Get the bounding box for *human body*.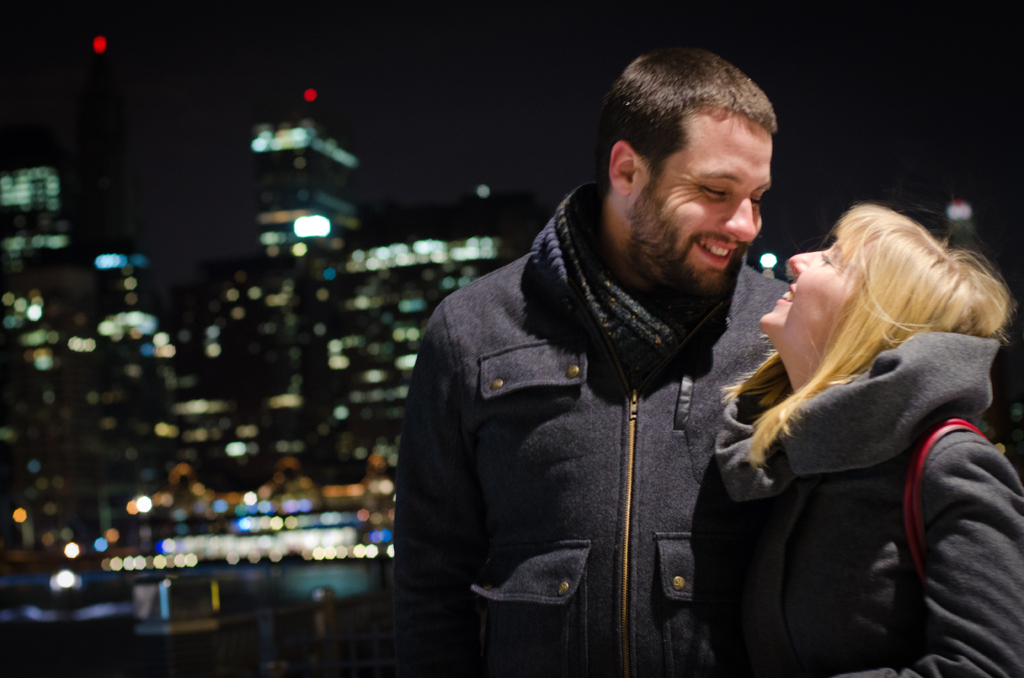
726/408/1021/677.
